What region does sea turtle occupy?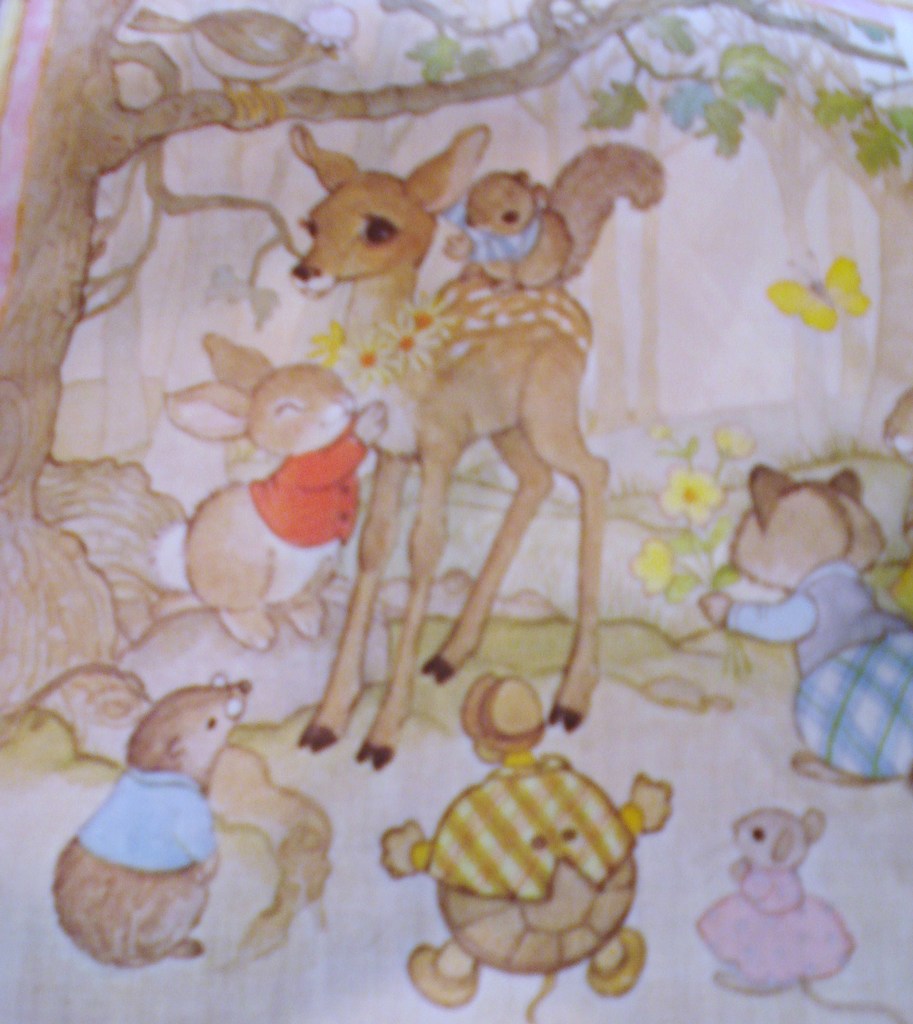
(x1=383, y1=665, x2=674, y2=1003).
